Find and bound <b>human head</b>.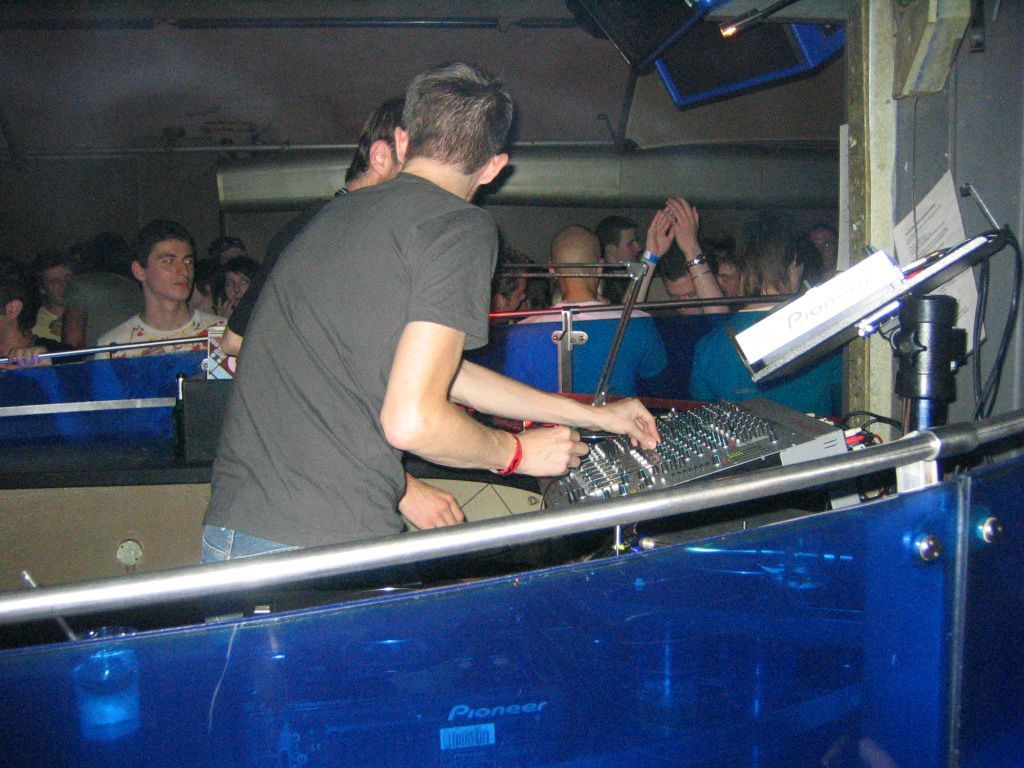
Bound: {"x1": 130, "y1": 223, "x2": 198, "y2": 297}.
